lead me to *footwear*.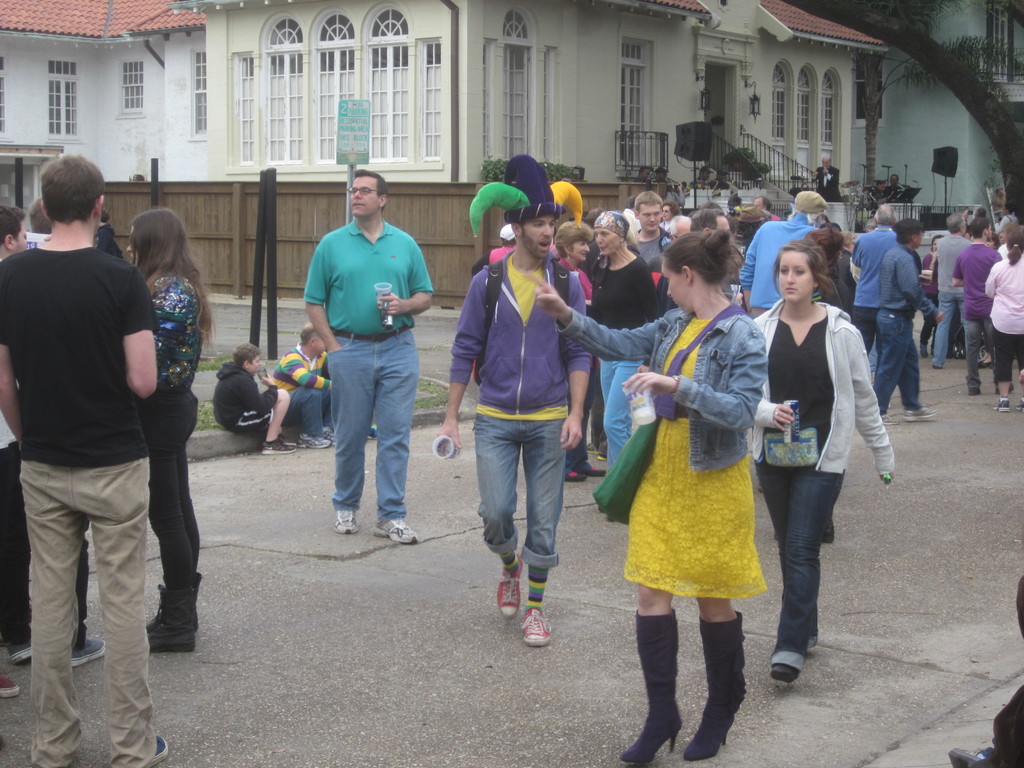
Lead to detection(334, 504, 358, 536).
